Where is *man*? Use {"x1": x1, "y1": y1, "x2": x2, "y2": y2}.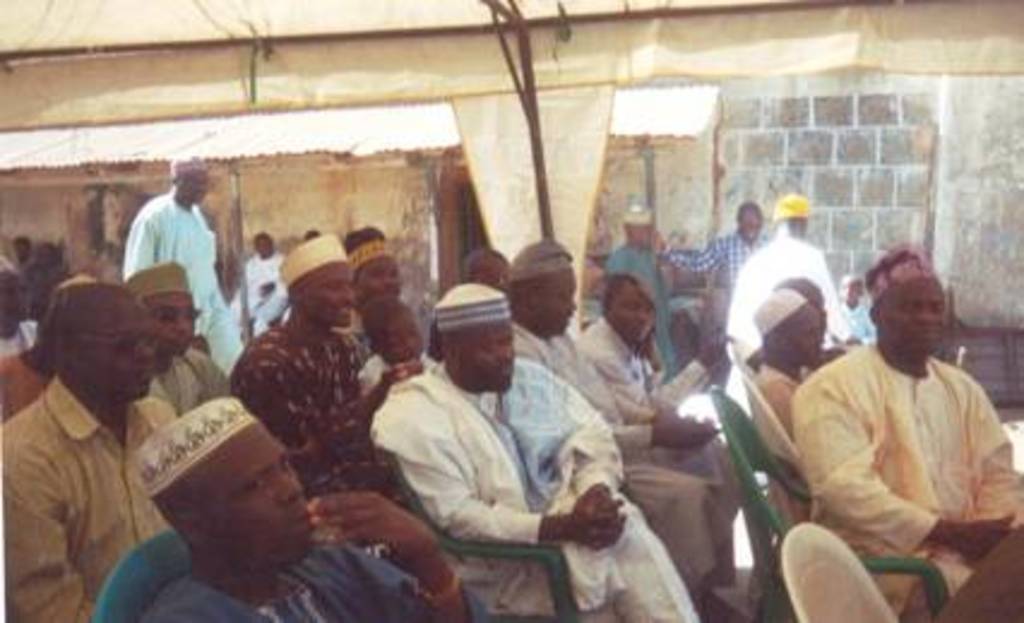
{"x1": 772, "y1": 279, "x2": 849, "y2": 380}.
